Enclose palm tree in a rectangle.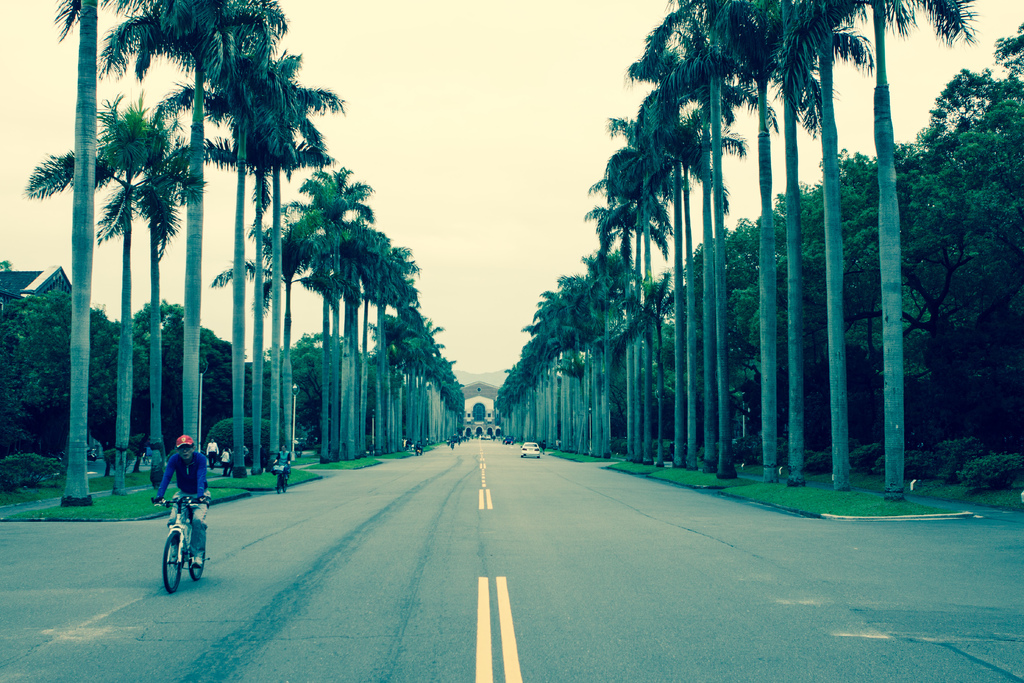
left=755, top=0, right=924, bottom=473.
